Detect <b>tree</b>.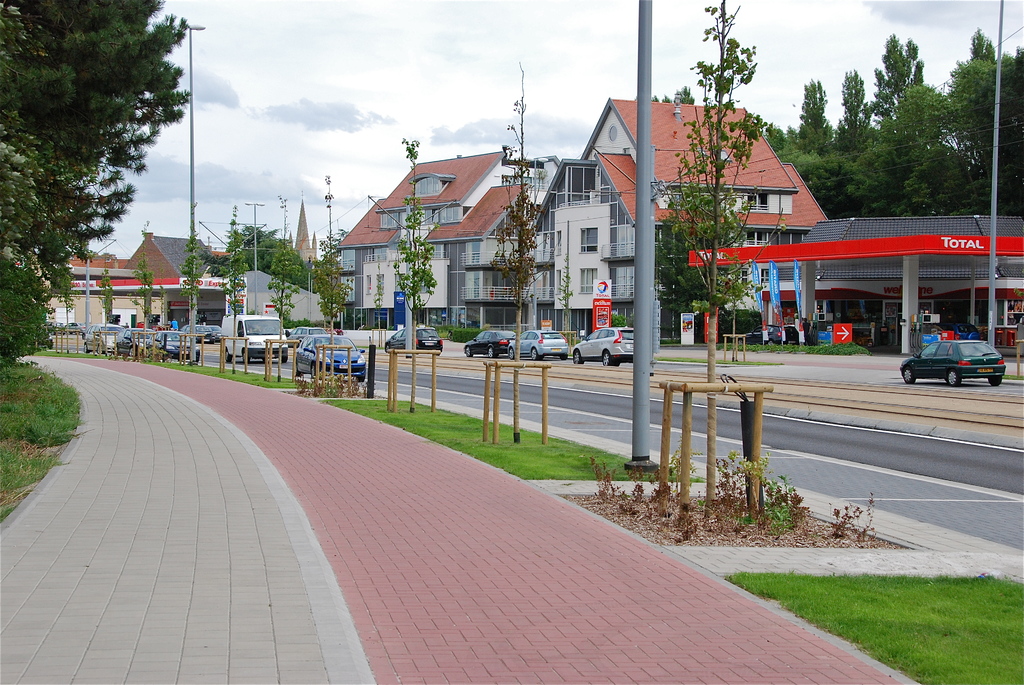
Detected at (379, 129, 445, 359).
